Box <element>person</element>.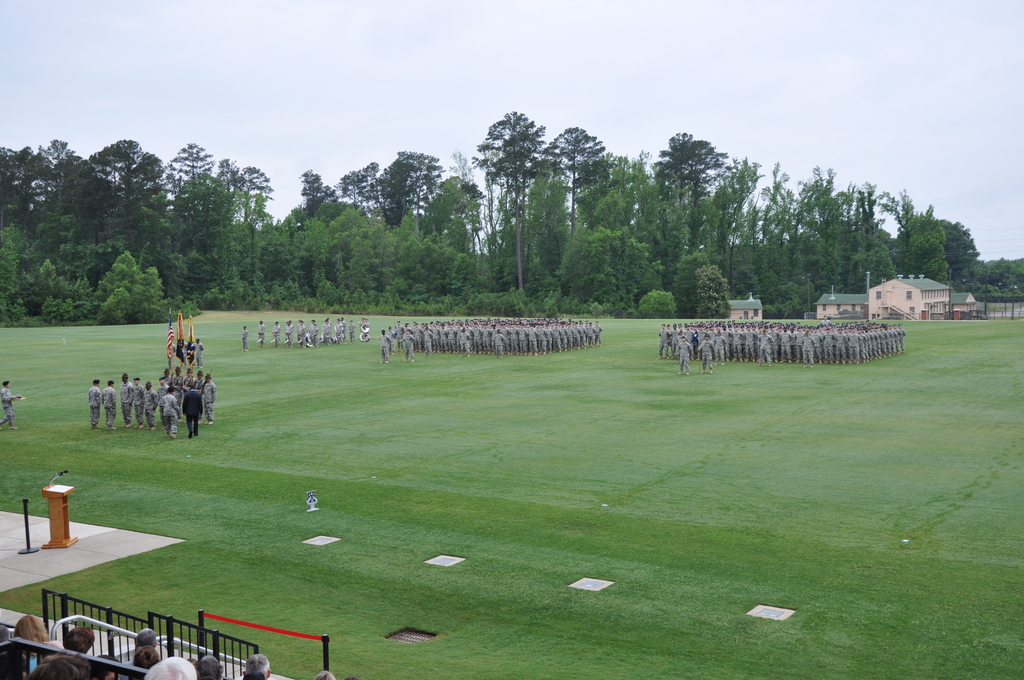
detection(116, 372, 136, 427).
